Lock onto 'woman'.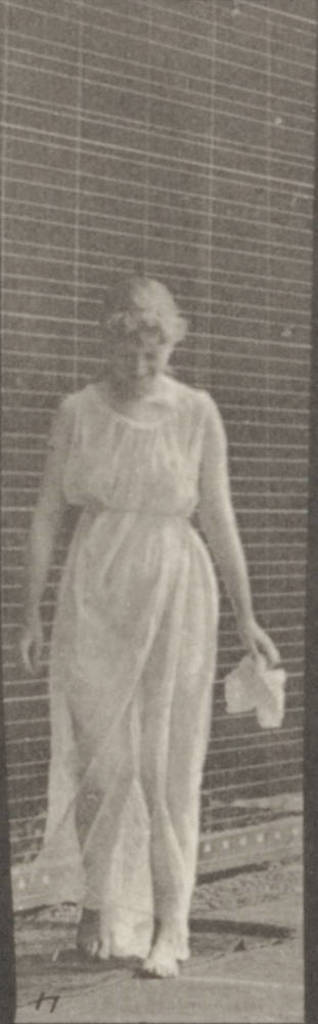
Locked: x1=13, y1=275, x2=284, y2=976.
